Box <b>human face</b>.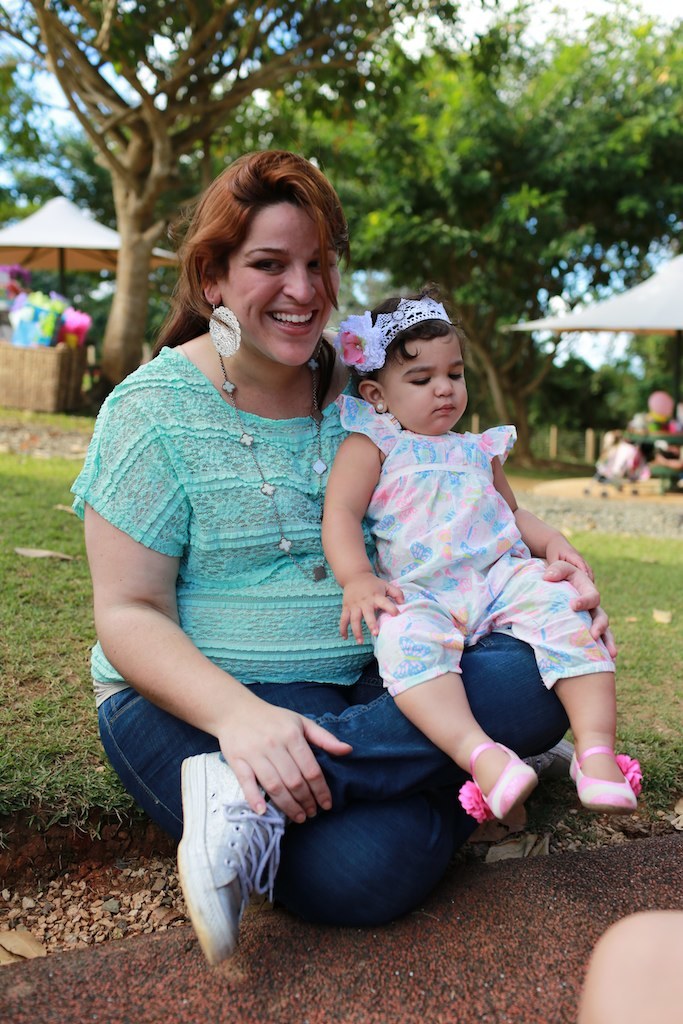
bbox=[214, 196, 338, 370].
